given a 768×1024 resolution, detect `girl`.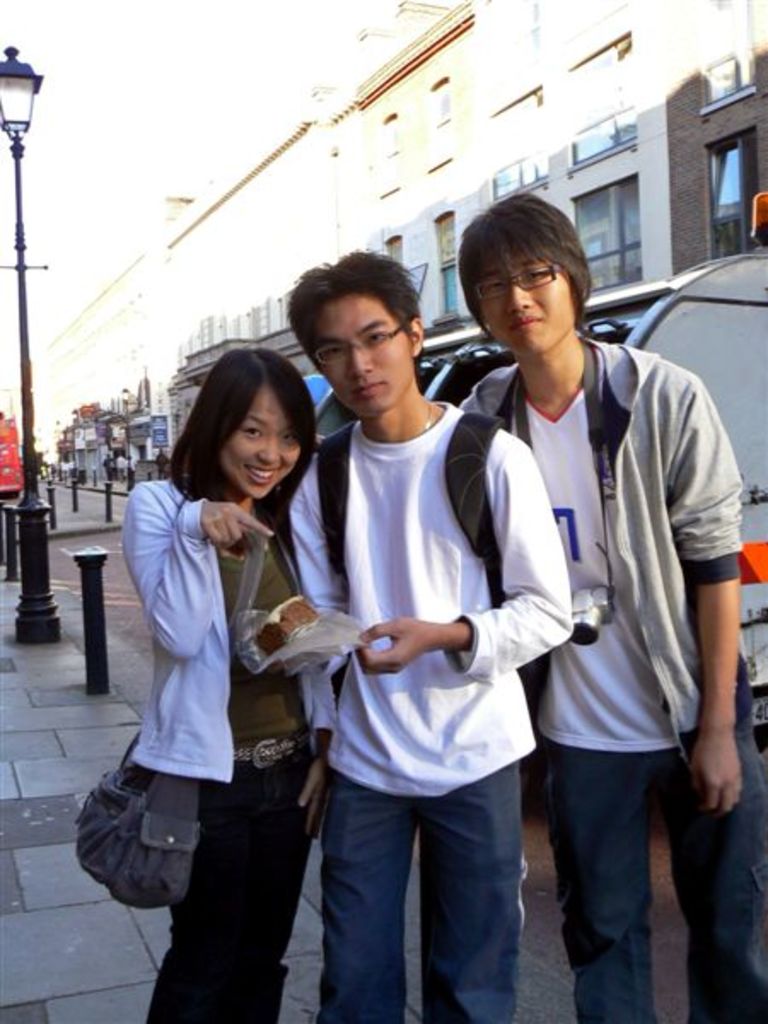
<box>142,345,333,1022</box>.
